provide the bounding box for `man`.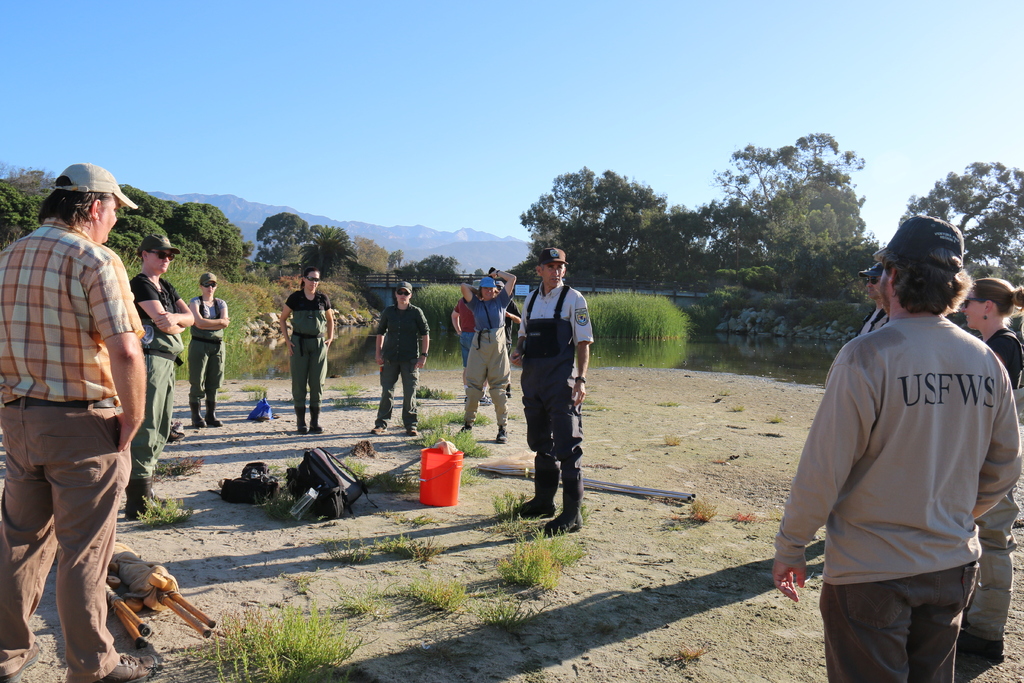
BBox(0, 163, 154, 682).
